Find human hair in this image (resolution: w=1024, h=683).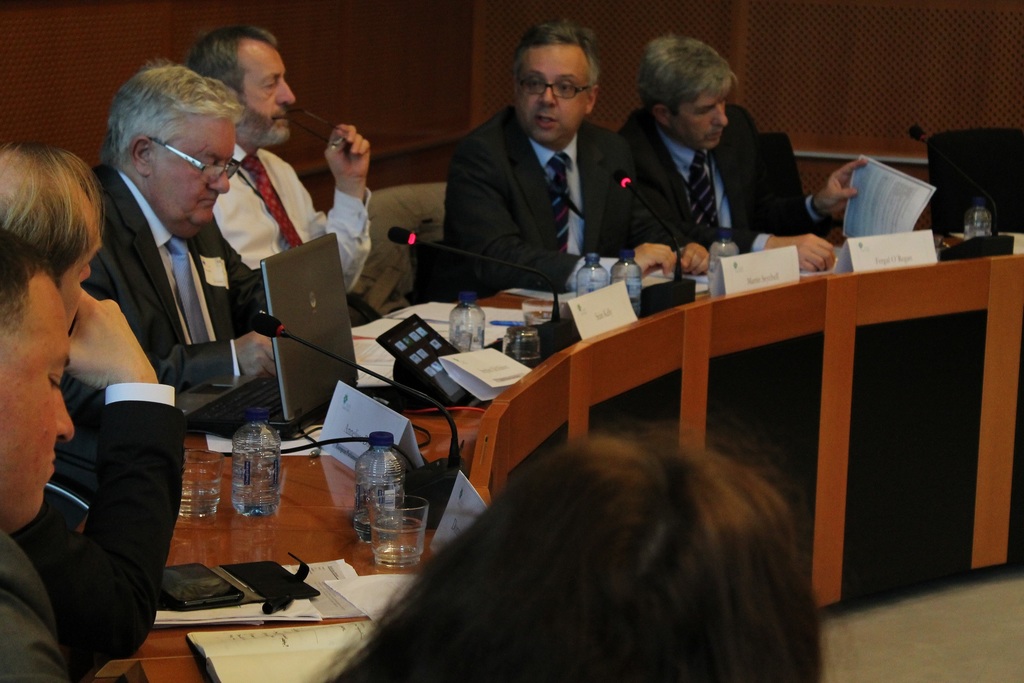
{"x1": 104, "y1": 57, "x2": 245, "y2": 172}.
